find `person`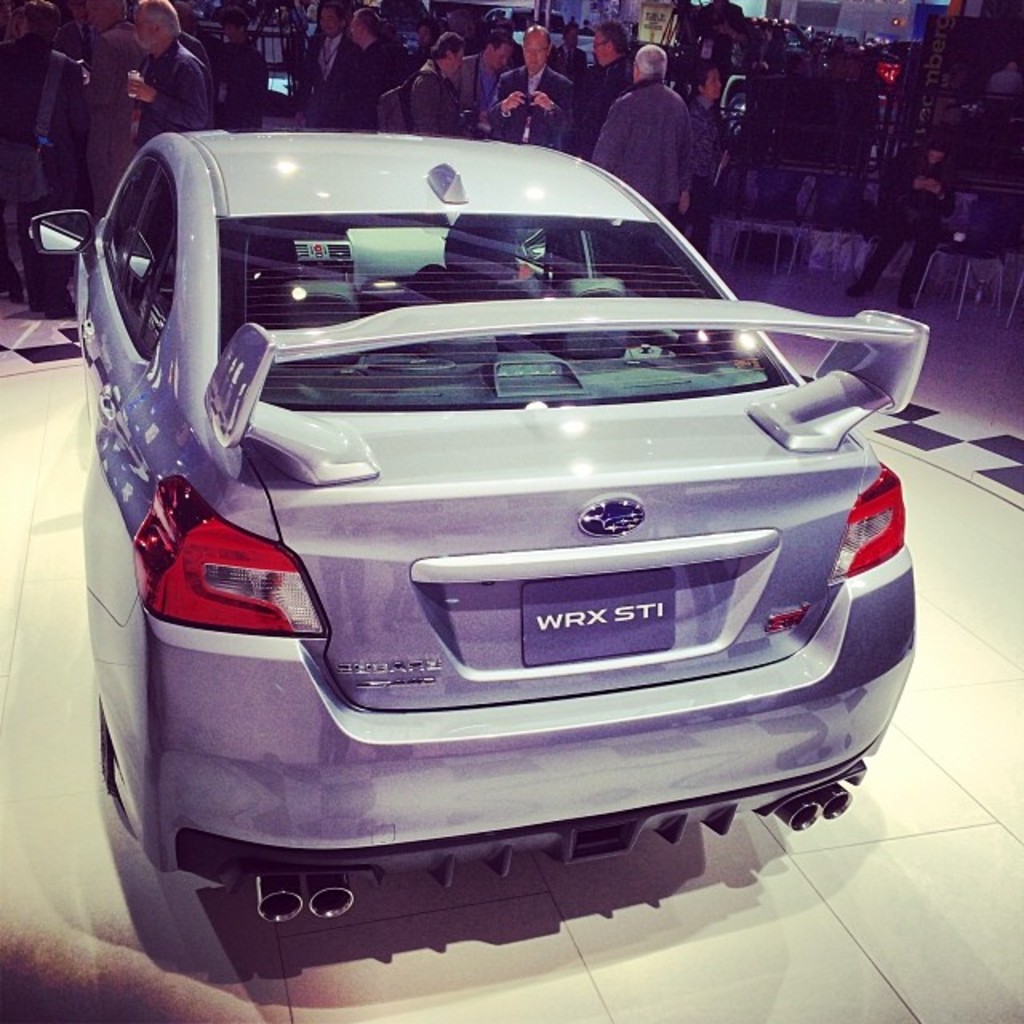
bbox(296, 2, 362, 128)
